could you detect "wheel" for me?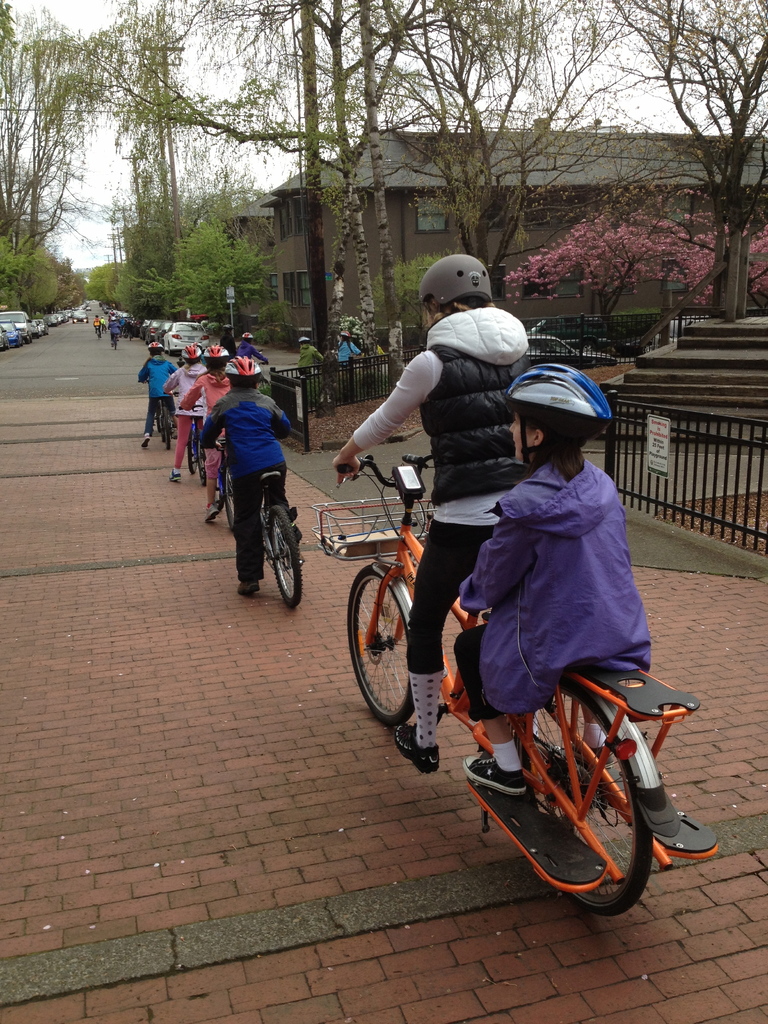
Detection result: 515/678/655/916.
